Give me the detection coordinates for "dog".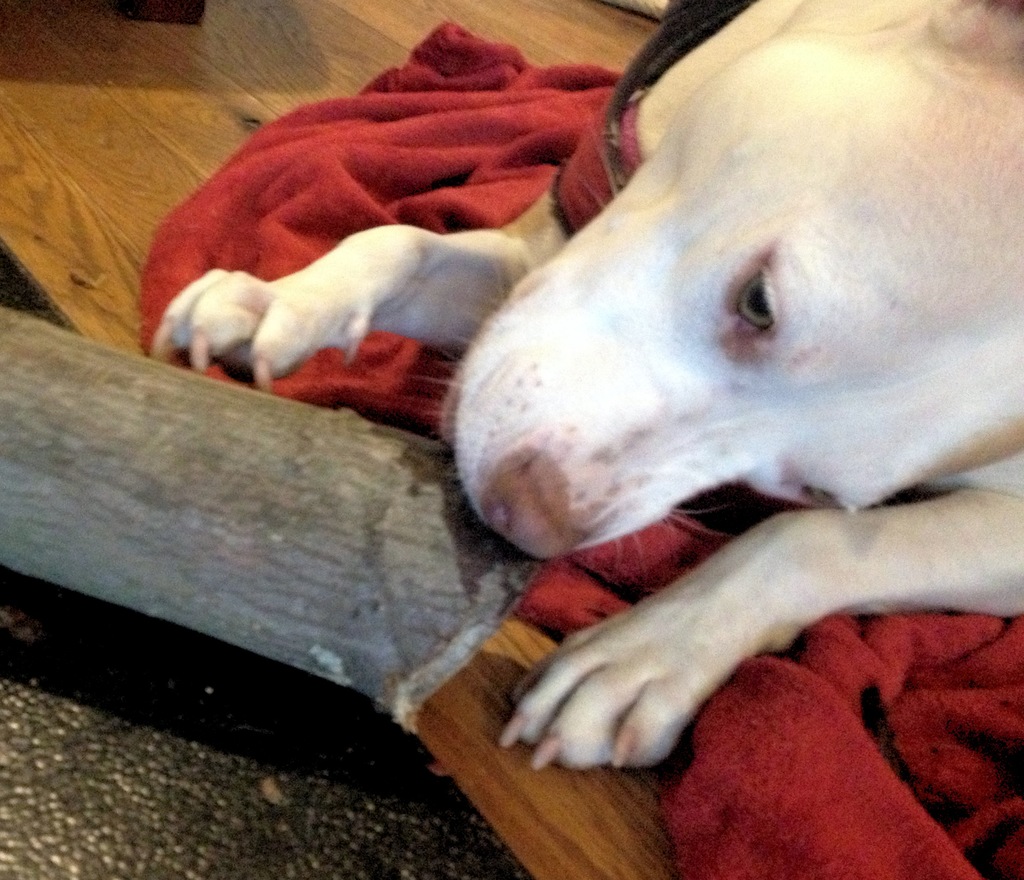
left=154, top=0, right=1023, bottom=769.
